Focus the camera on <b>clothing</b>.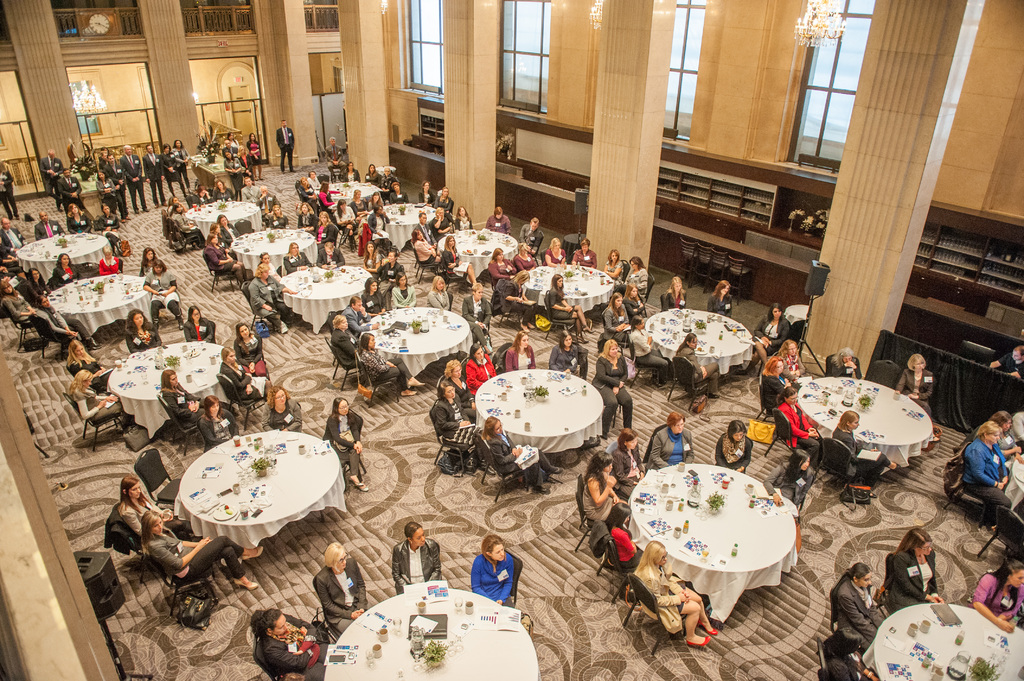
Focus region: box=[441, 249, 470, 278].
